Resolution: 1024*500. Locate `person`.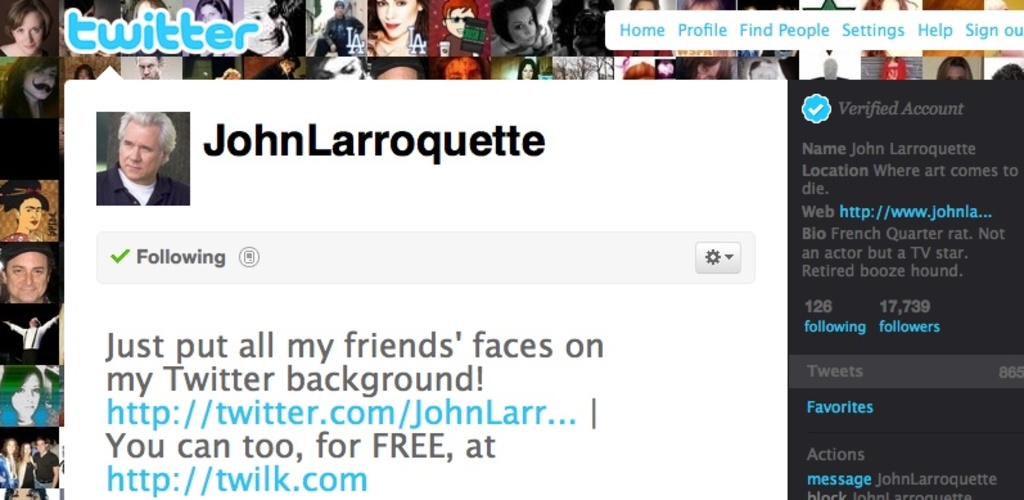
bbox=[6, 59, 62, 122].
